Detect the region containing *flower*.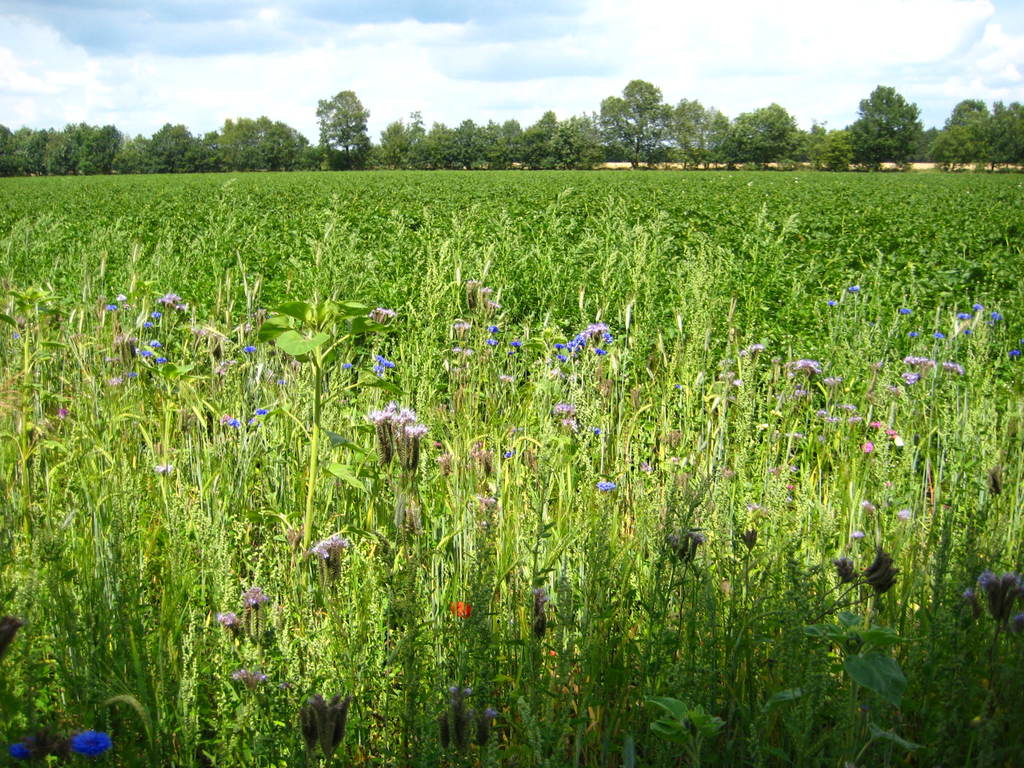
left=793, top=356, right=821, bottom=372.
